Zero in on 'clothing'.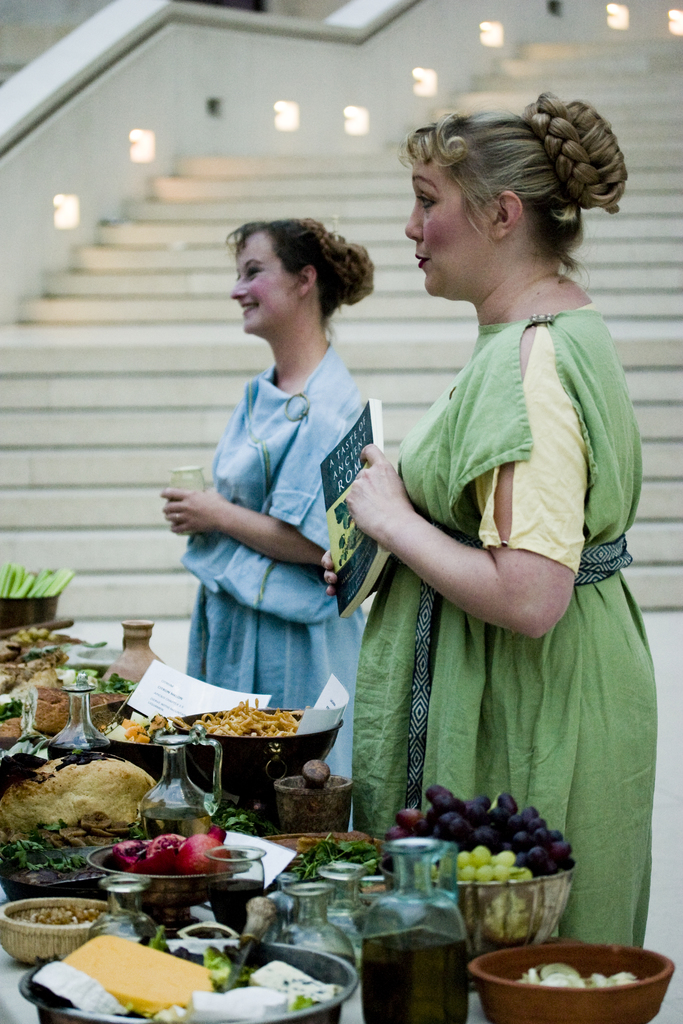
Zeroed in: x1=347 y1=292 x2=659 y2=962.
